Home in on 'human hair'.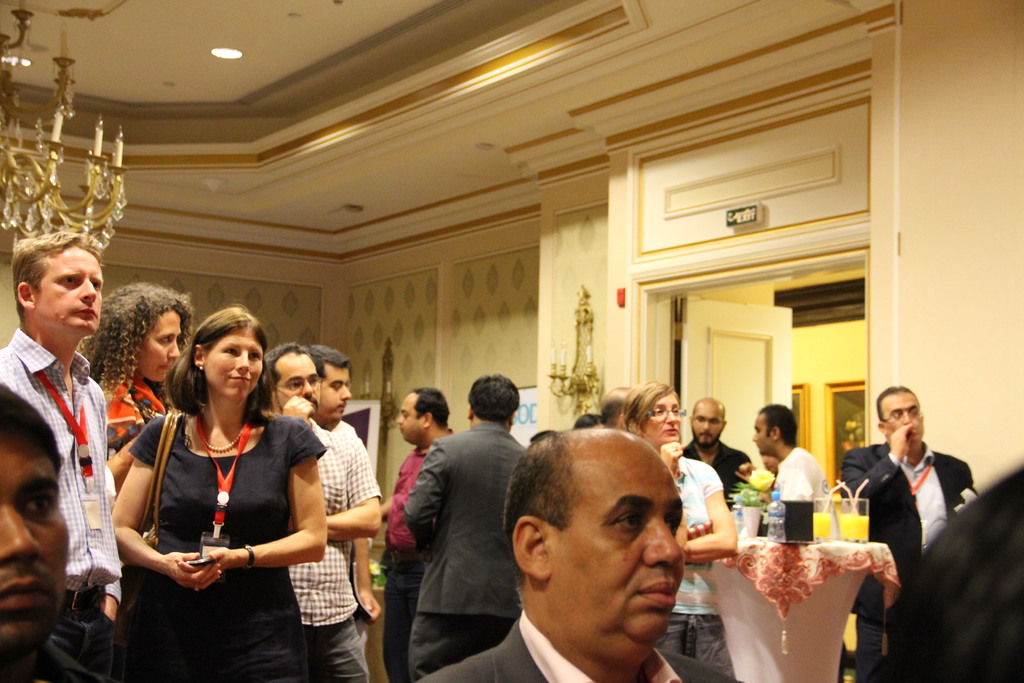
Homed in at rect(303, 340, 360, 386).
